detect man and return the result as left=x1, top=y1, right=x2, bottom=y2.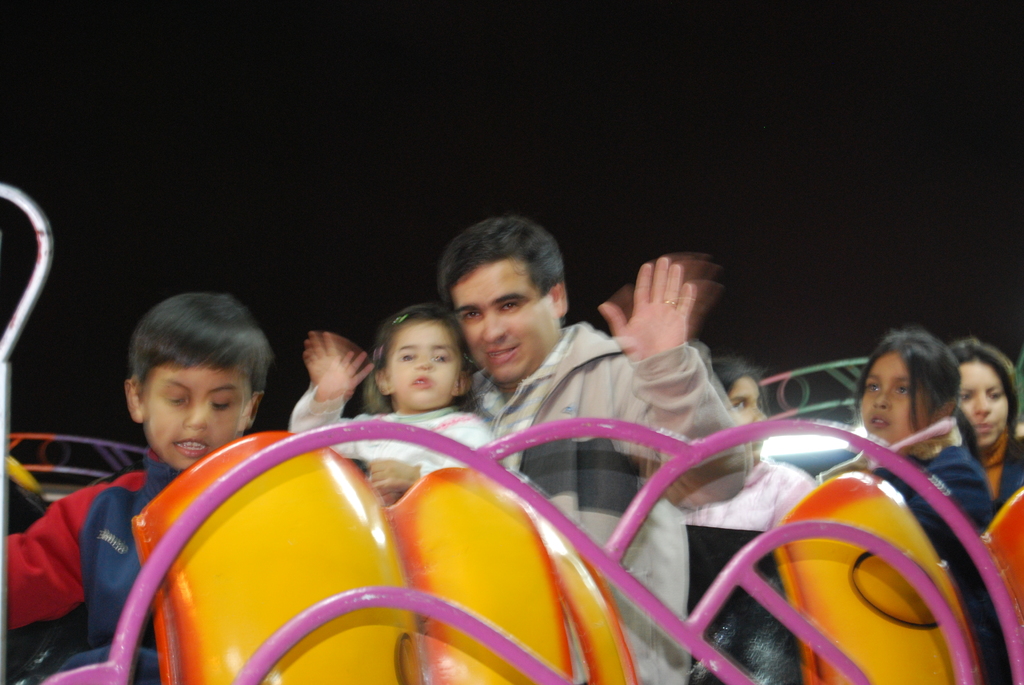
left=452, top=214, right=753, bottom=684.
